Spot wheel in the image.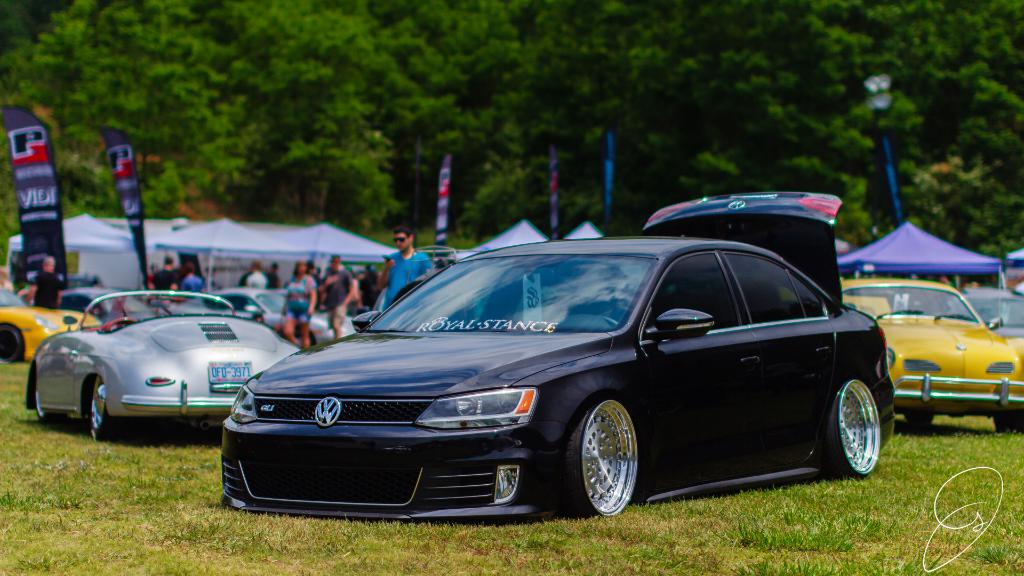
wheel found at (x1=595, y1=316, x2=618, y2=330).
